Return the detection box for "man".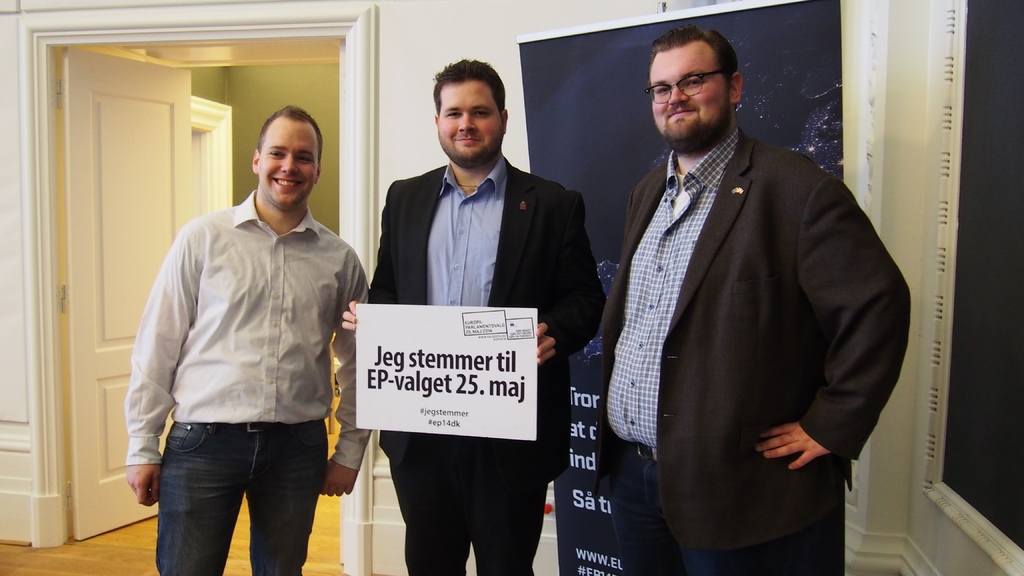
580/8/897/568.
